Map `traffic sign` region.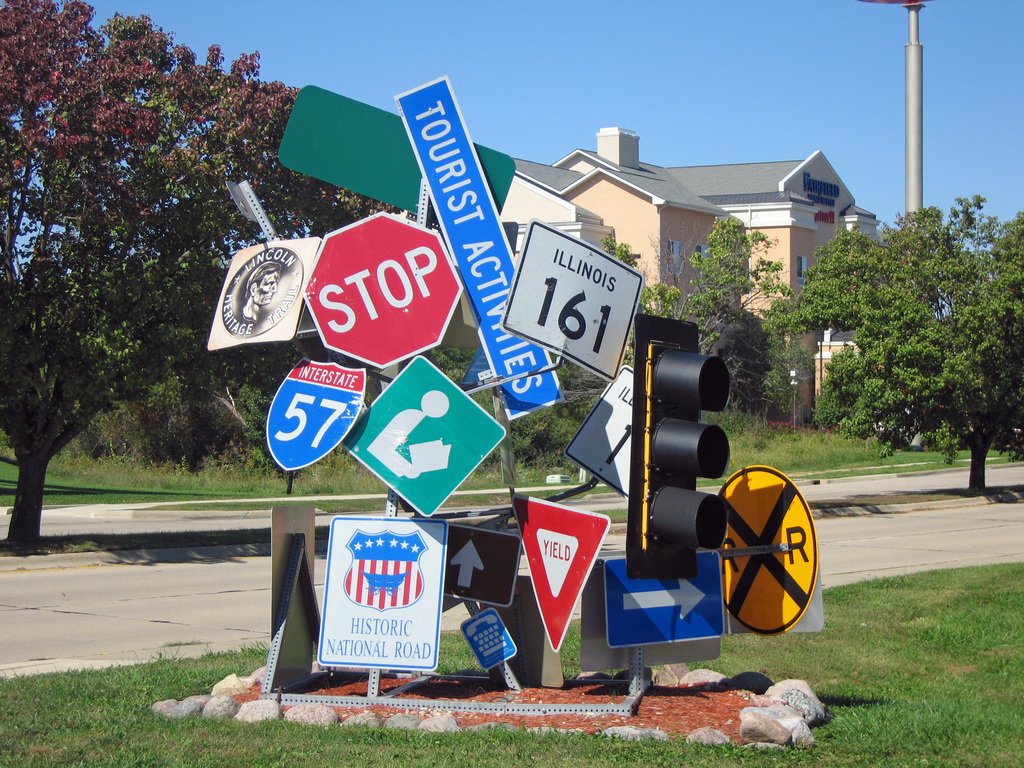
Mapped to {"x1": 506, "y1": 481, "x2": 605, "y2": 659}.
